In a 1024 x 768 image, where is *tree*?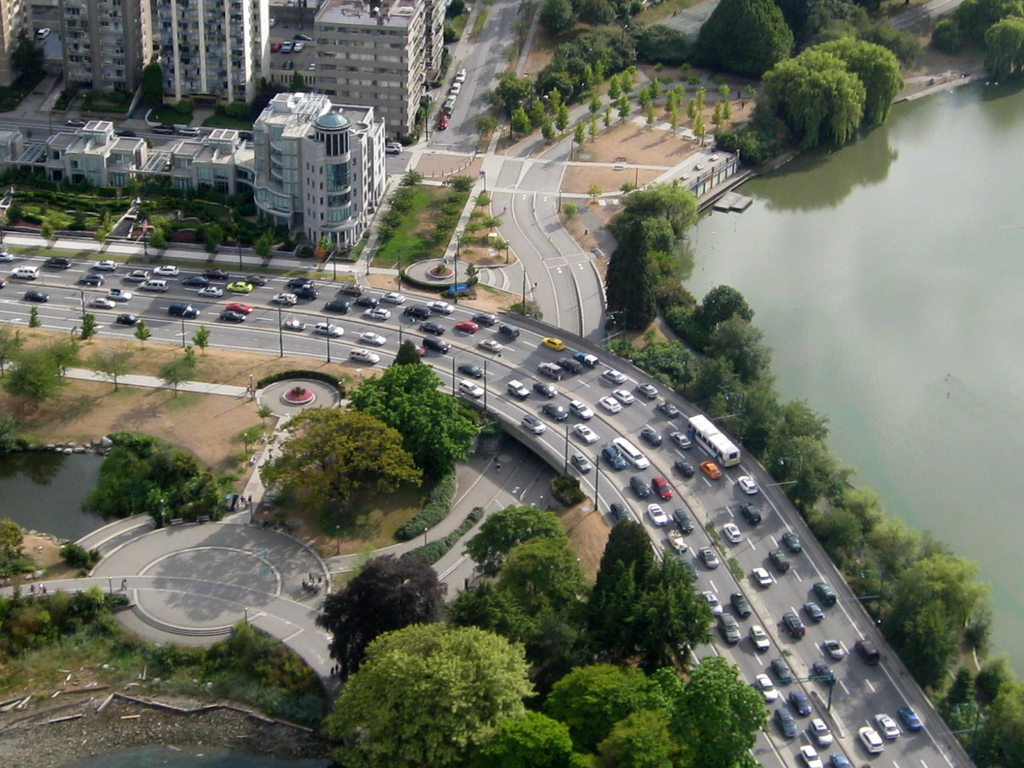
bbox=(695, 0, 793, 77).
